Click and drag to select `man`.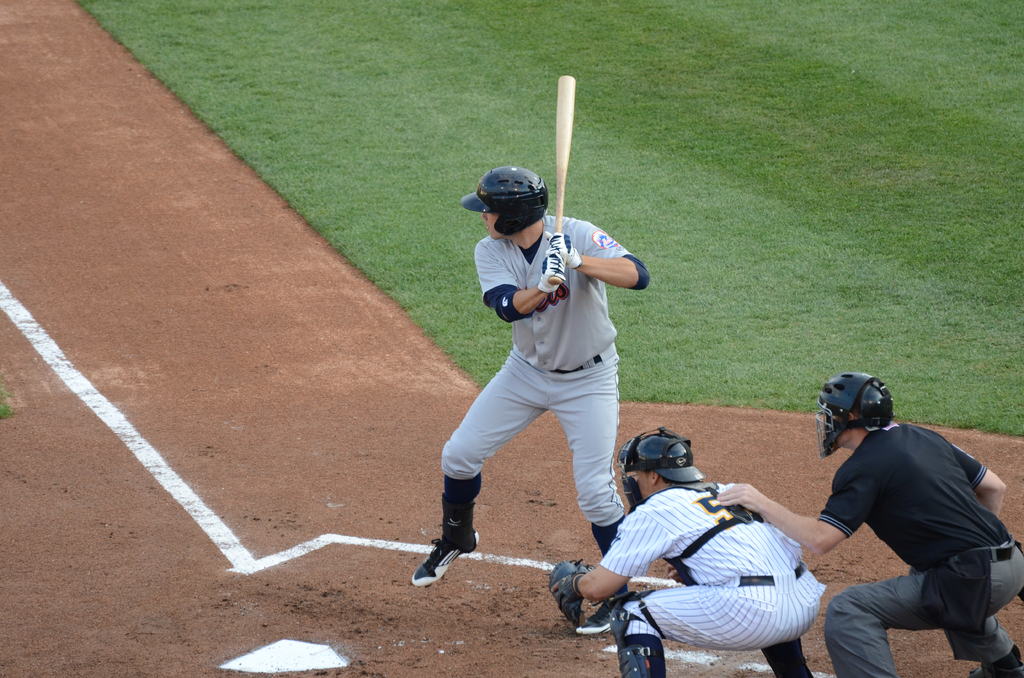
Selection: region(408, 166, 653, 638).
